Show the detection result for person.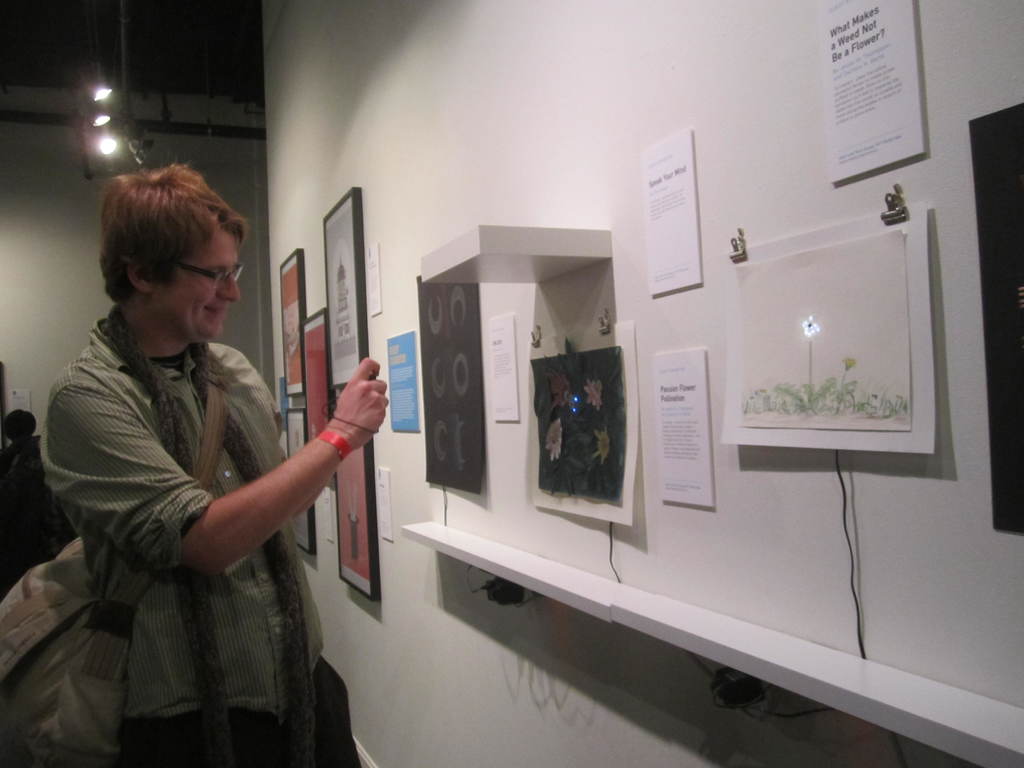
Rect(33, 166, 348, 764).
